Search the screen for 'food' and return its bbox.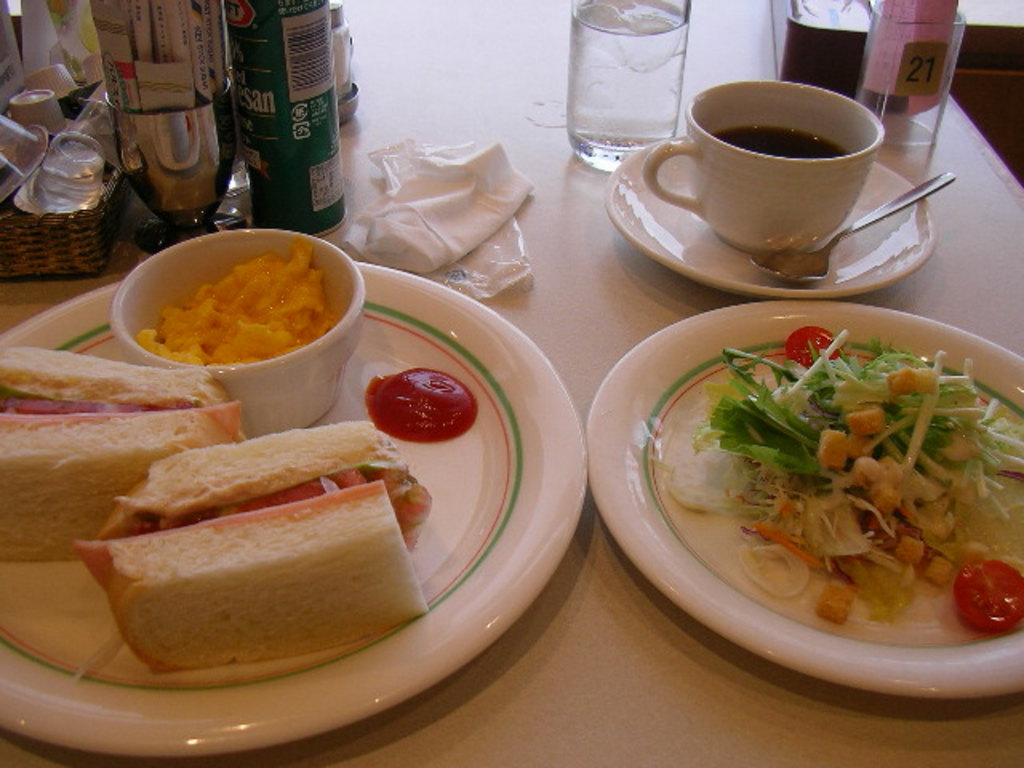
Found: <region>0, 395, 195, 424</region>.
